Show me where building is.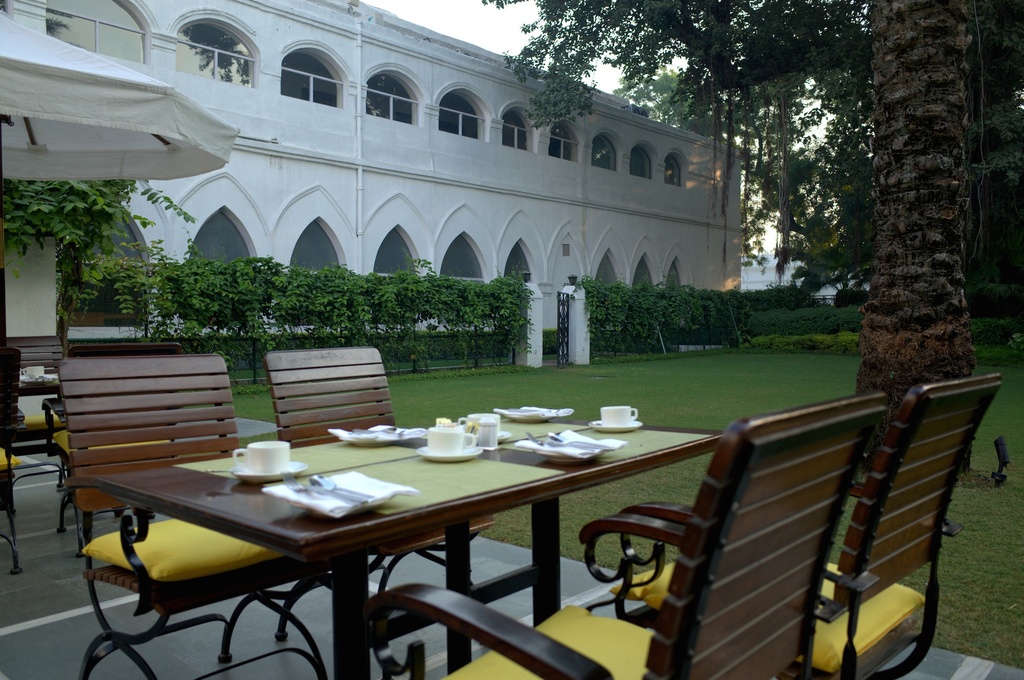
building is at (left=0, top=0, right=742, bottom=341).
